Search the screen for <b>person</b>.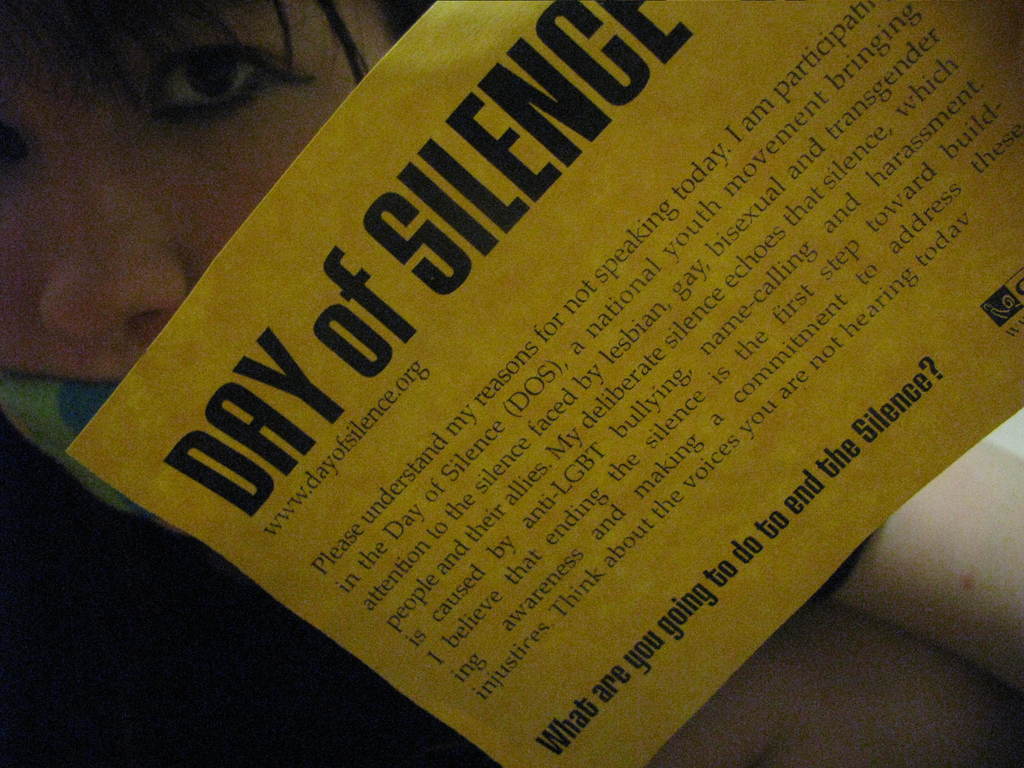
Found at (x1=0, y1=0, x2=510, y2=767).
